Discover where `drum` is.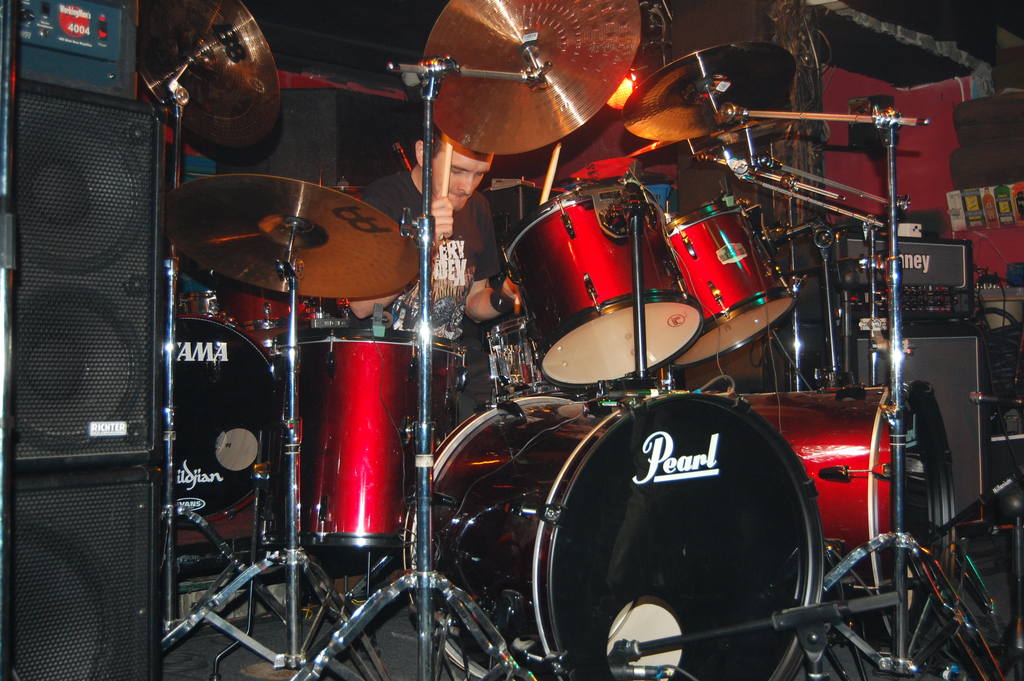
Discovered at 276 323 470 549.
